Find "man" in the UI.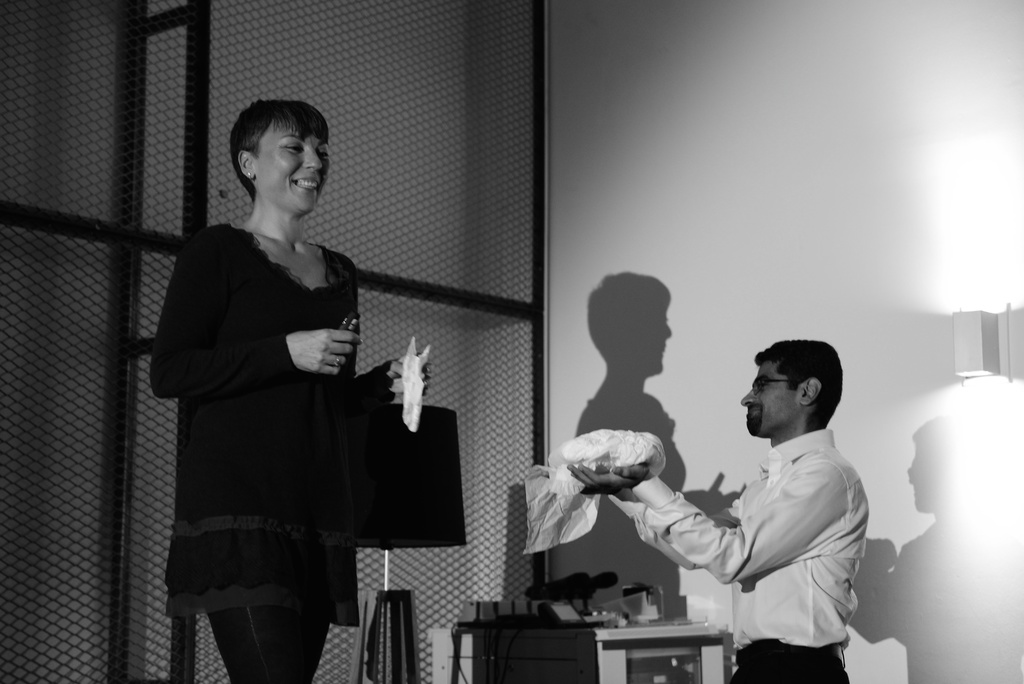
UI element at box=[644, 337, 890, 672].
